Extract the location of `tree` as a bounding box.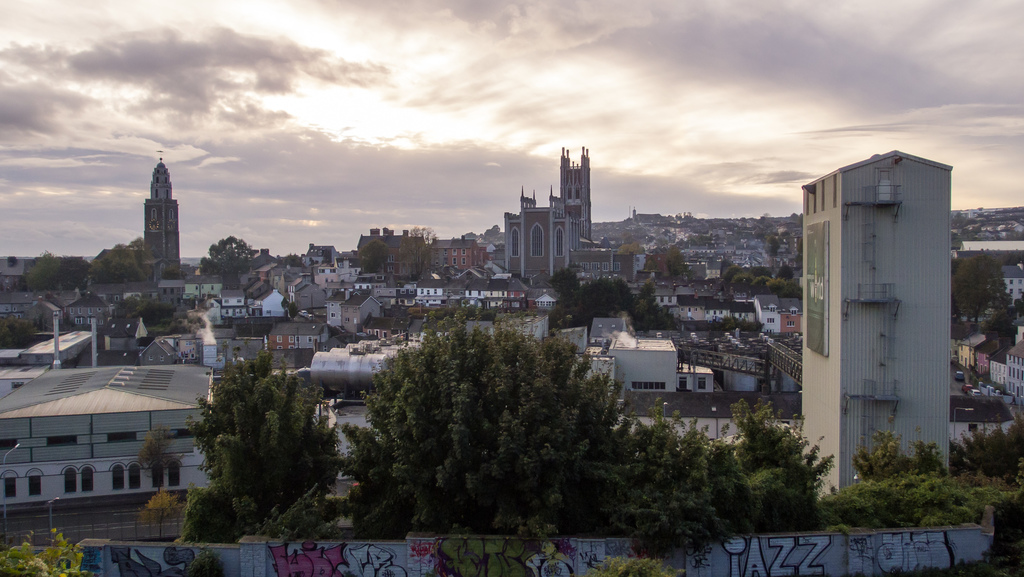
<bbox>137, 494, 169, 541</bbox>.
